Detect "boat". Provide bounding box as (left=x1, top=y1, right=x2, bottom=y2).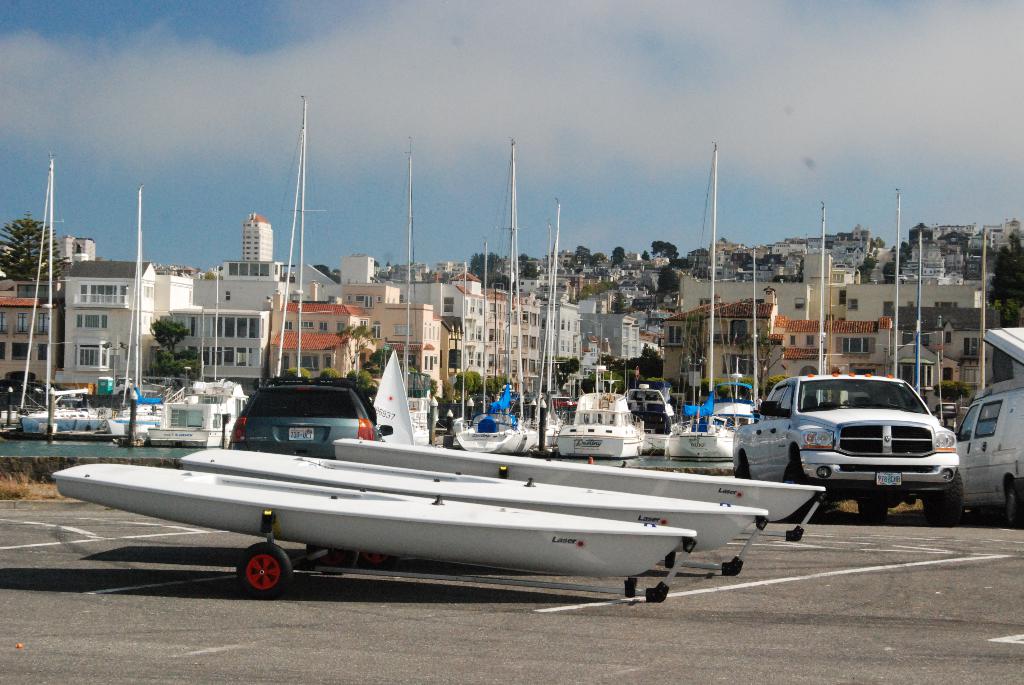
(left=324, top=436, right=826, bottom=544).
